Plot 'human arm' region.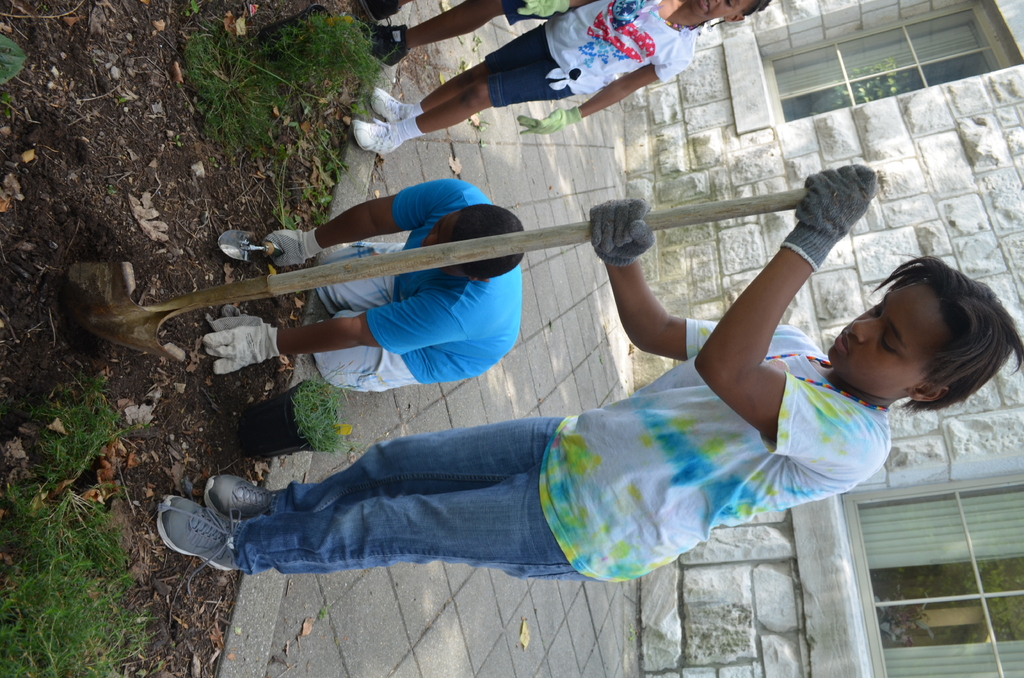
Plotted at x1=514, y1=55, x2=692, y2=135.
